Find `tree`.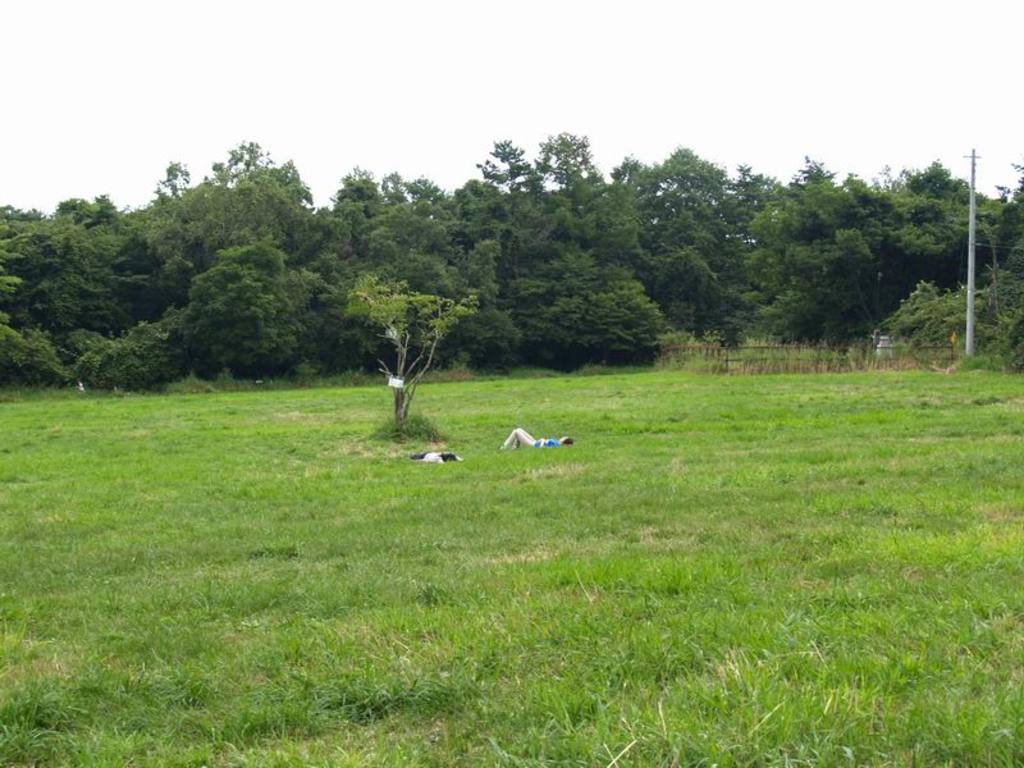
l=468, t=128, r=790, b=348.
